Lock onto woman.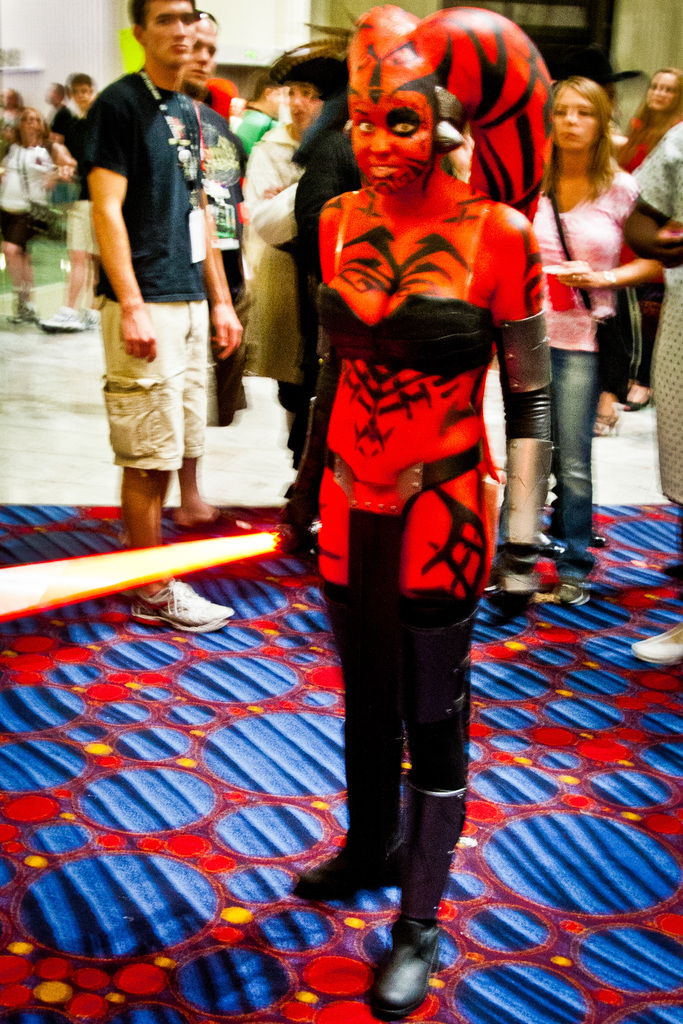
Locked: x1=274 y1=8 x2=551 y2=1023.
